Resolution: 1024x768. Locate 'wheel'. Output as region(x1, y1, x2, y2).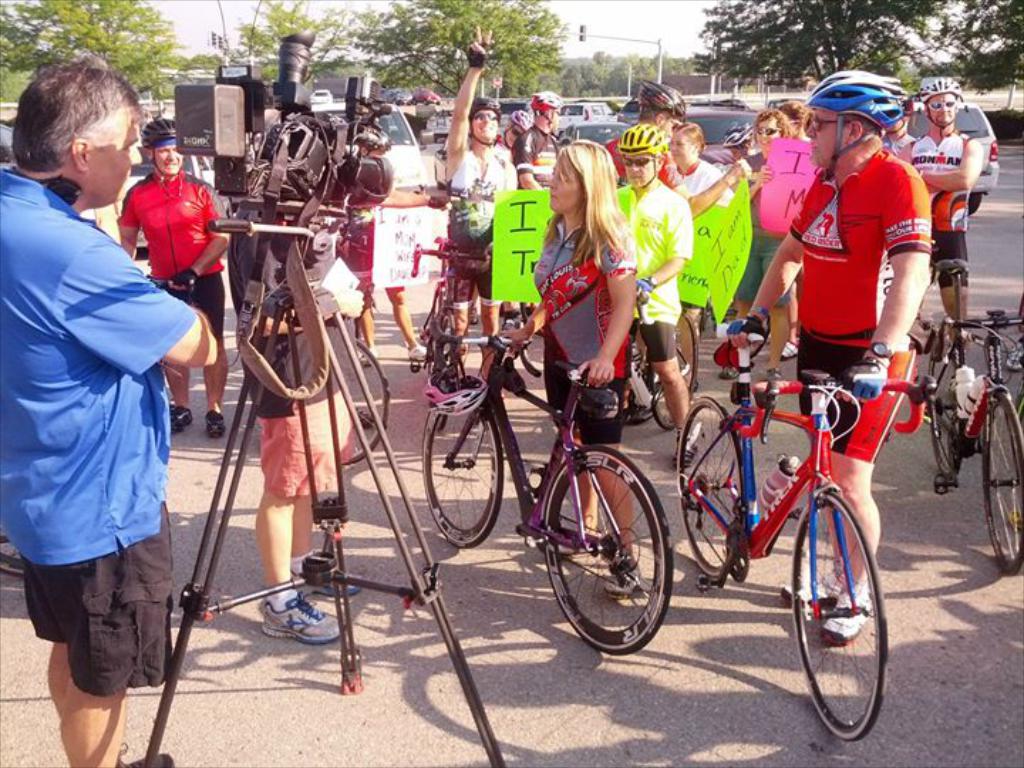
region(422, 384, 503, 540).
